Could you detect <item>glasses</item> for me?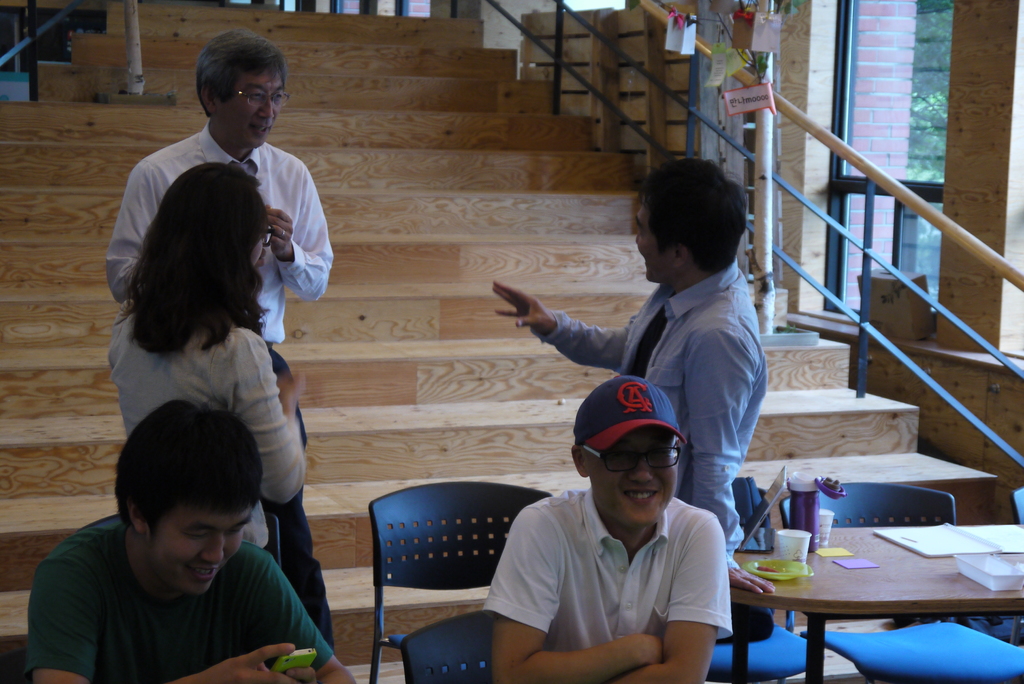
Detection result: <box>580,445,679,474</box>.
